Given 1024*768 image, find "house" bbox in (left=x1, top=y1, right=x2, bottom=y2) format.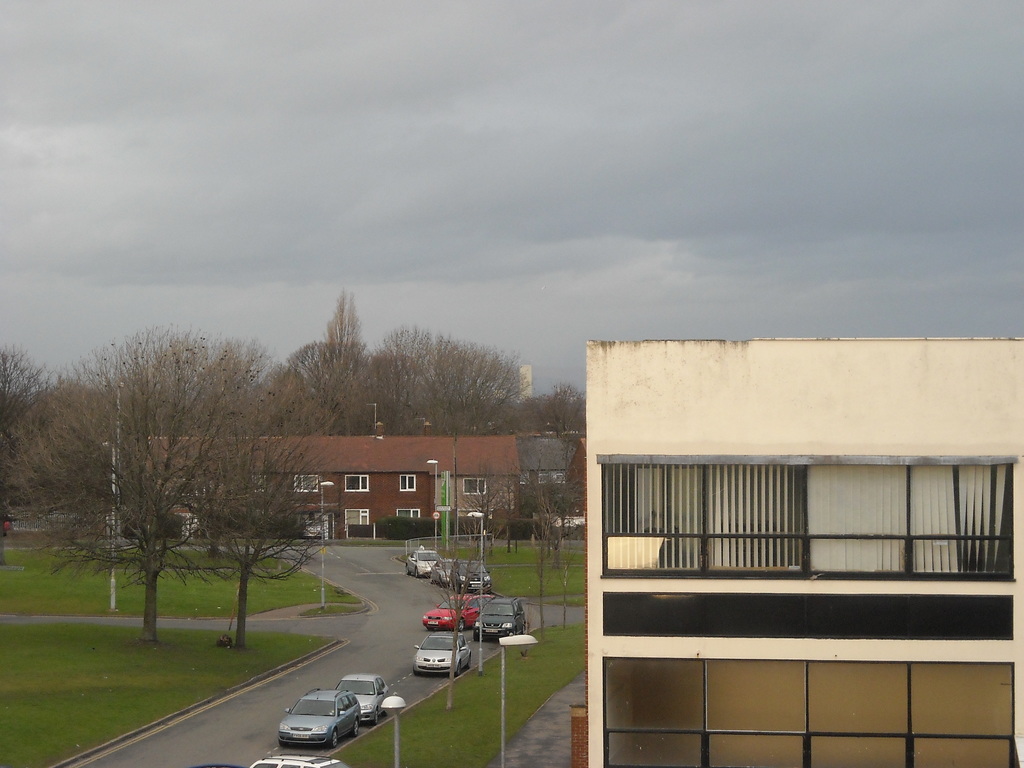
(left=137, top=422, right=524, bottom=529).
